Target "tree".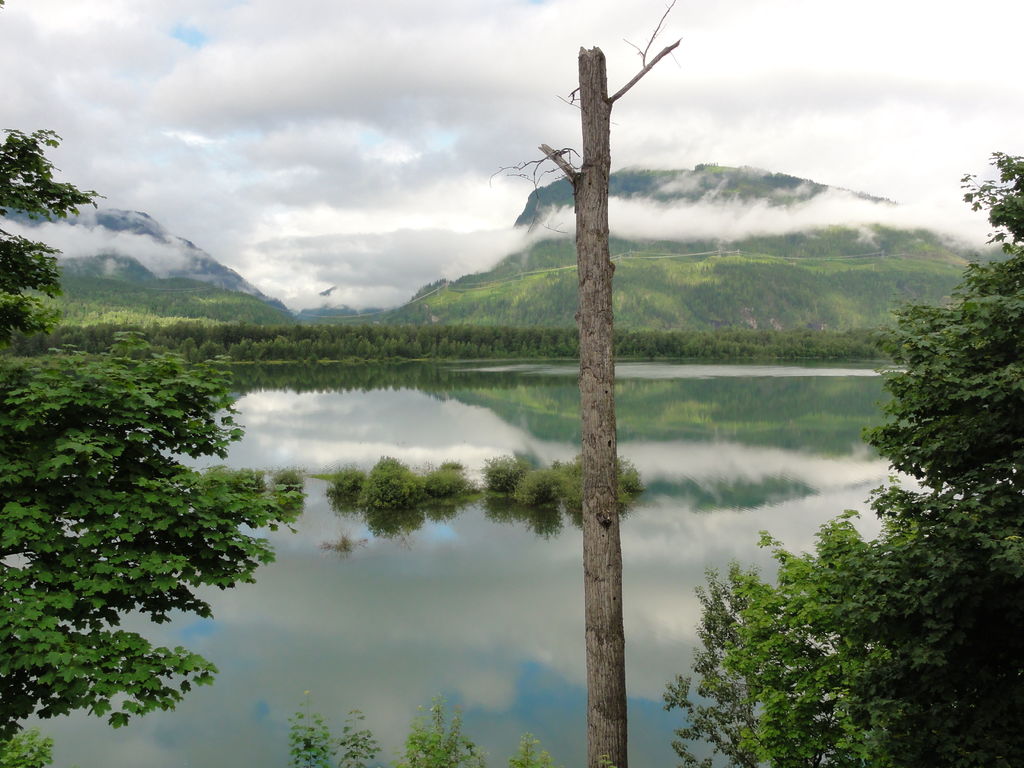
Target region: [0,127,305,759].
